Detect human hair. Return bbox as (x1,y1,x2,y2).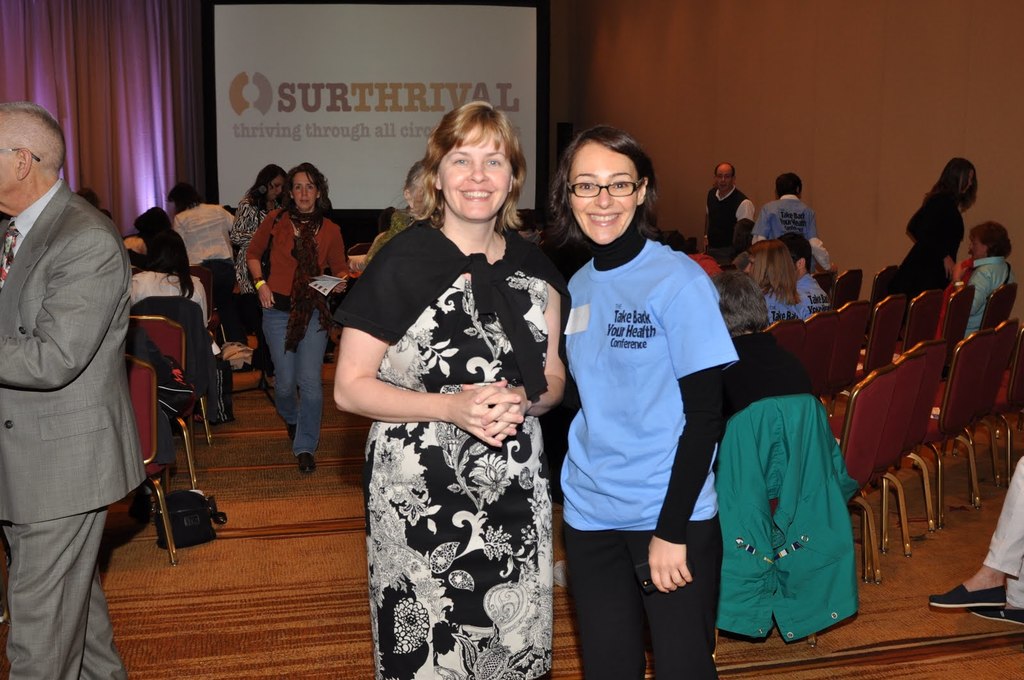
(970,219,1012,257).
